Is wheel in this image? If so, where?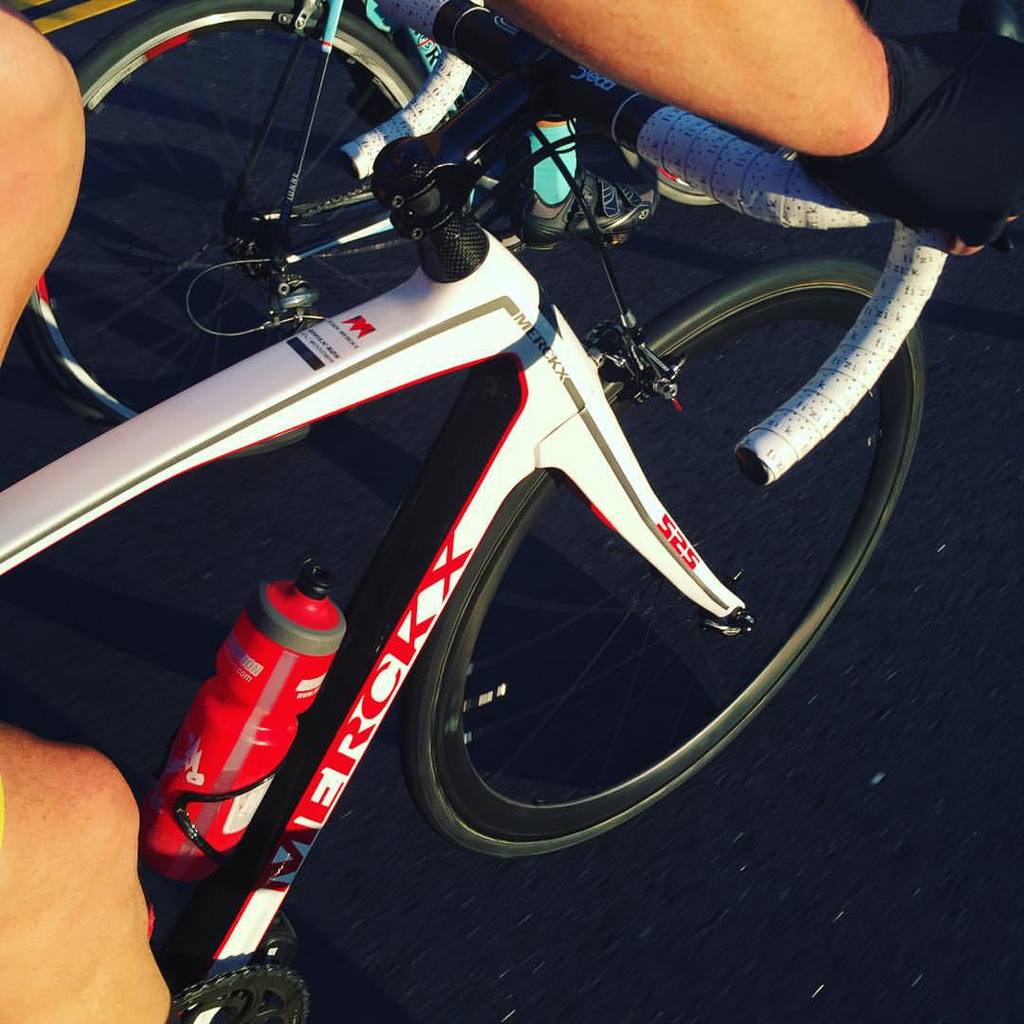
Yes, at {"x1": 377, "y1": 249, "x2": 935, "y2": 859}.
